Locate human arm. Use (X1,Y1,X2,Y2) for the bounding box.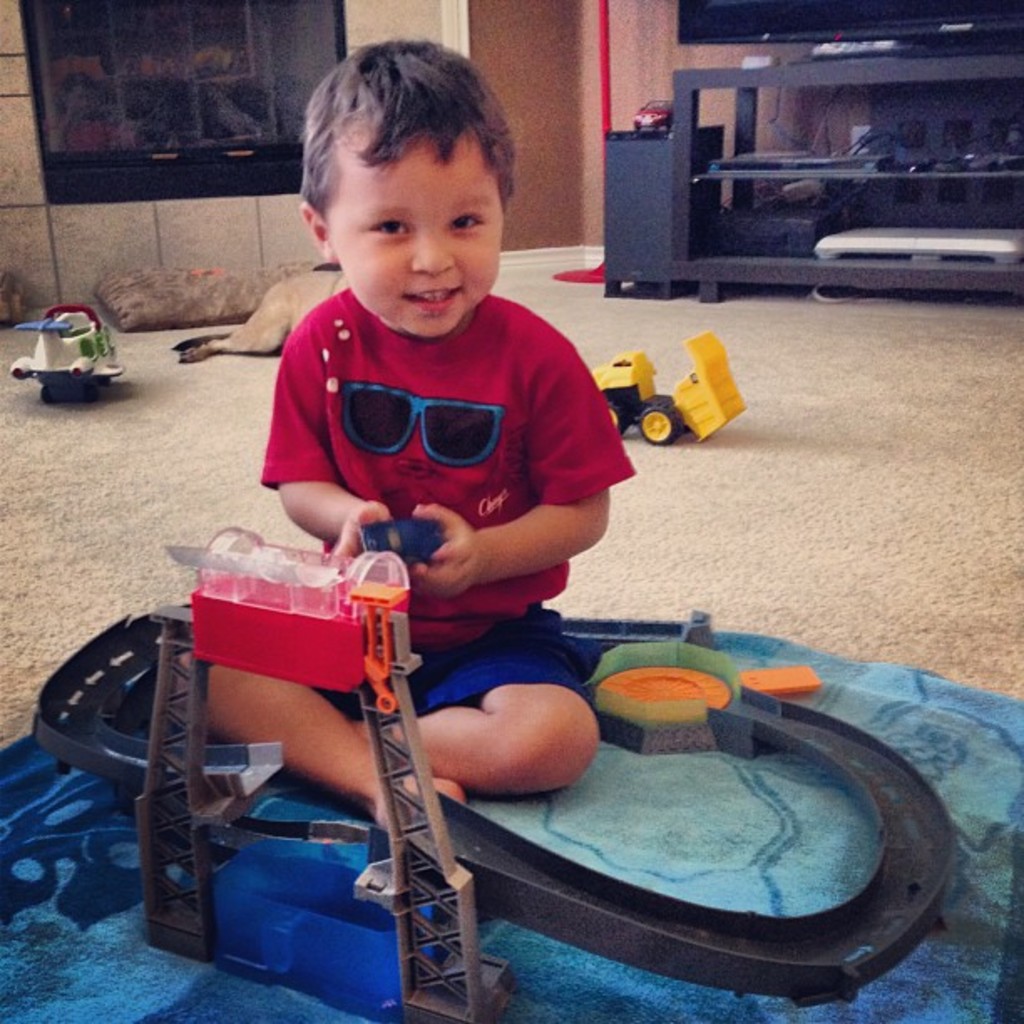
(413,348,639,599).
